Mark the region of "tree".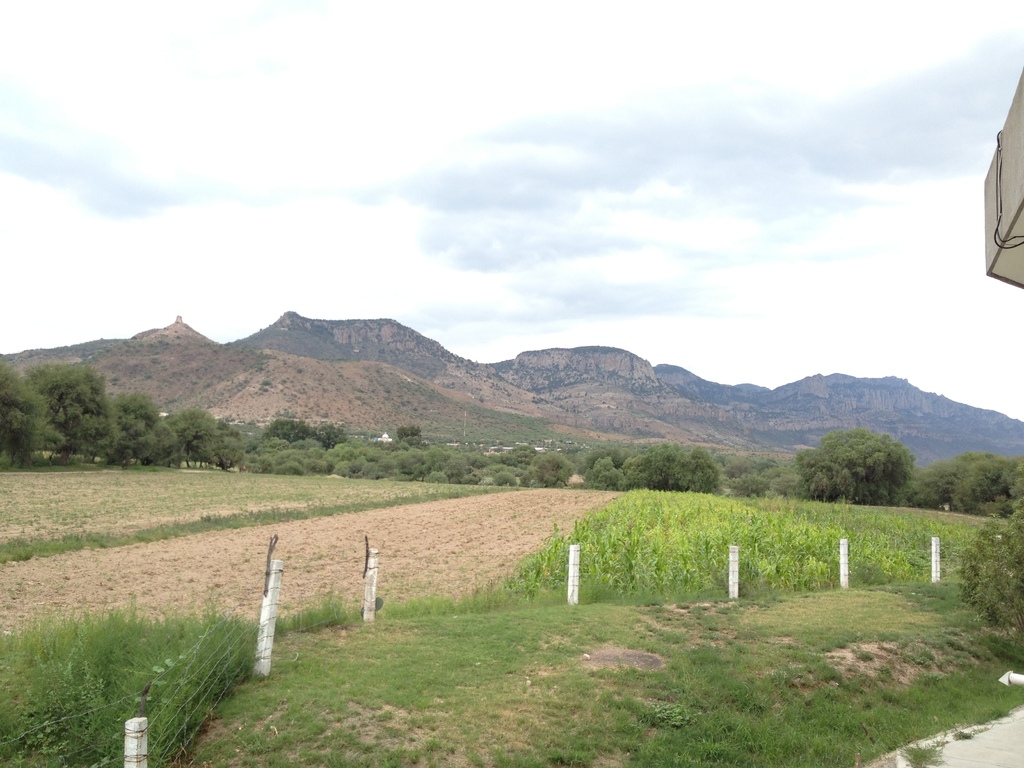
Region: l=20, t=358, r=122, b=465.
